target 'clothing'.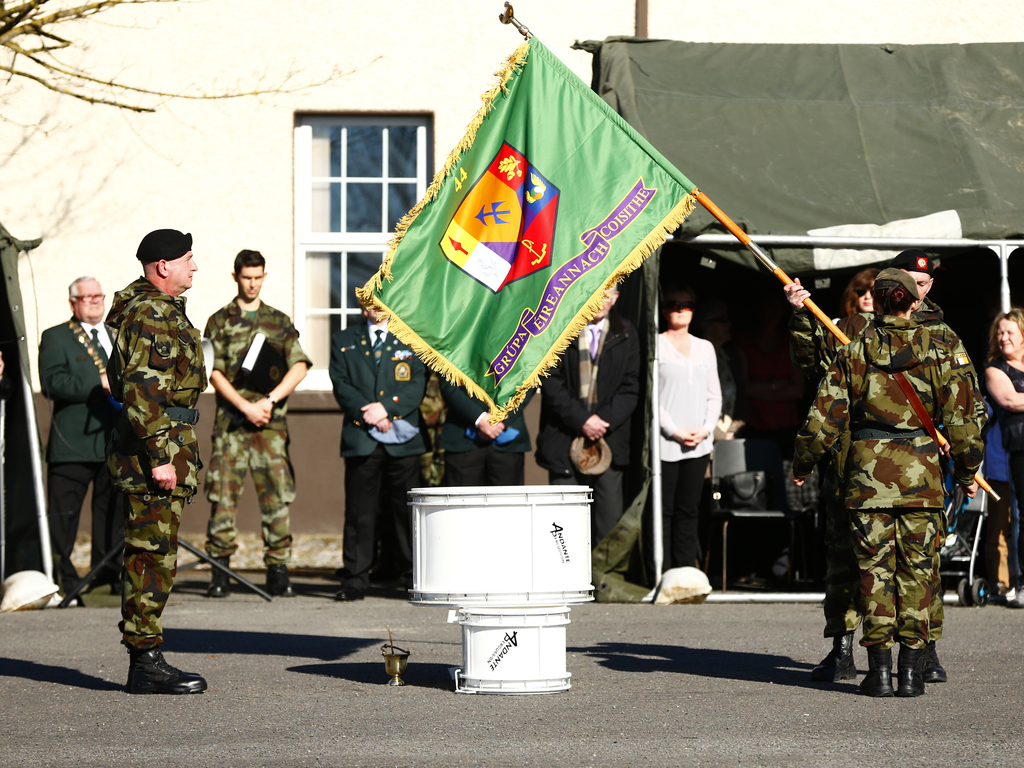
Target region: 209:424:288:582.
